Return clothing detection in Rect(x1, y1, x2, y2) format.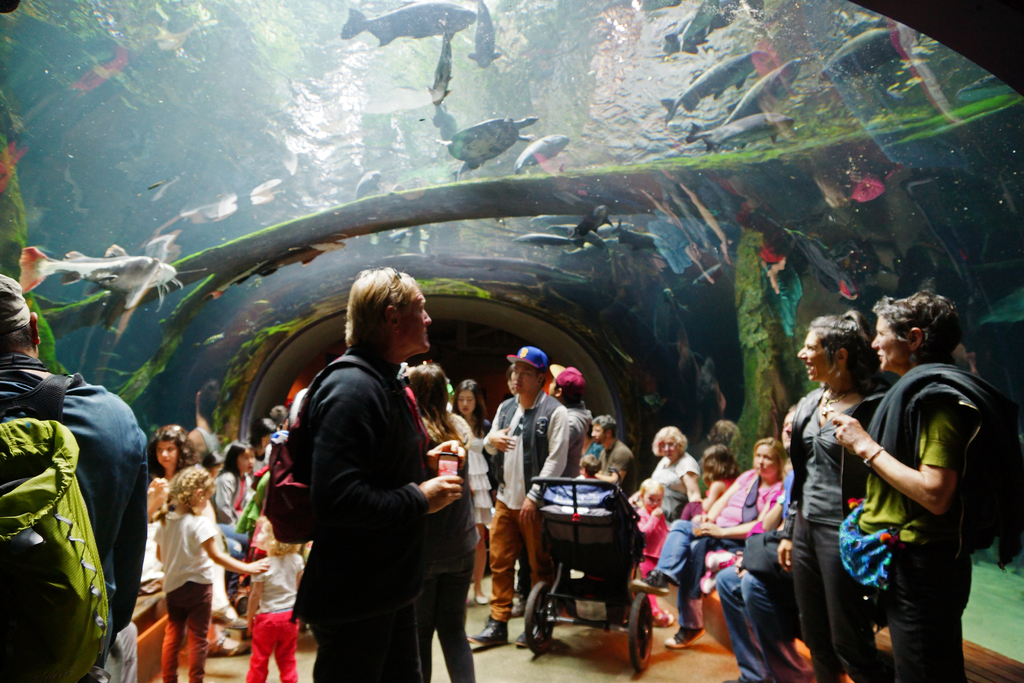
Rect(428, 556, 479, 682).
